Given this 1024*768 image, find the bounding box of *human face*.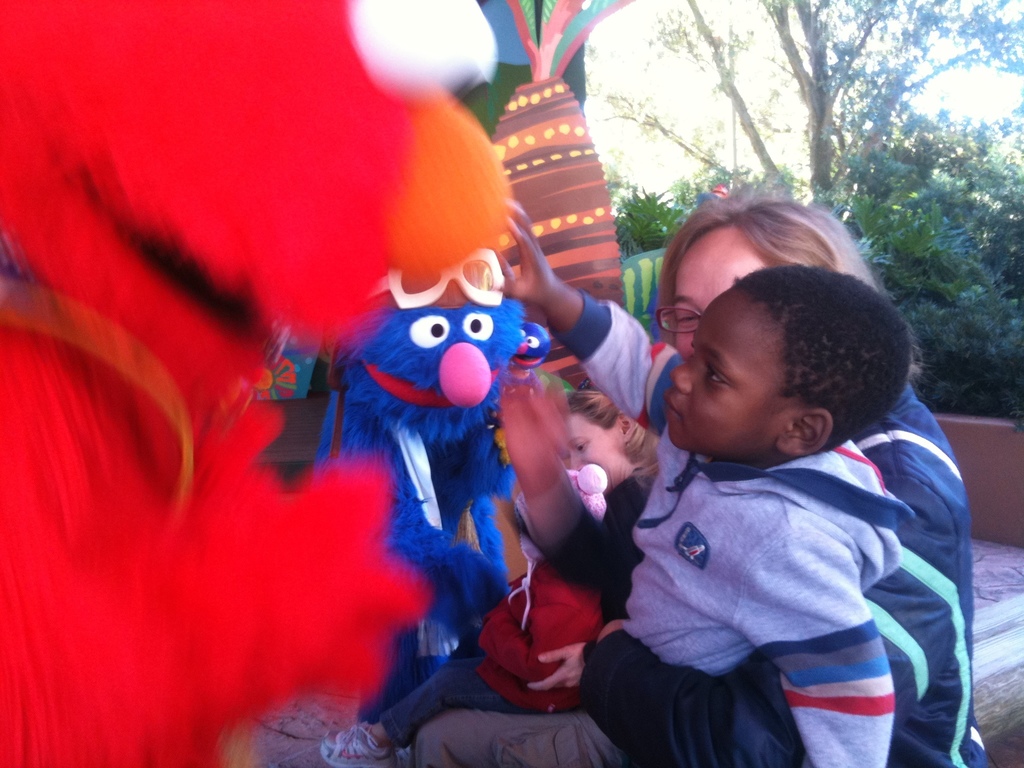
select_region(661, 216, 775, 360).
